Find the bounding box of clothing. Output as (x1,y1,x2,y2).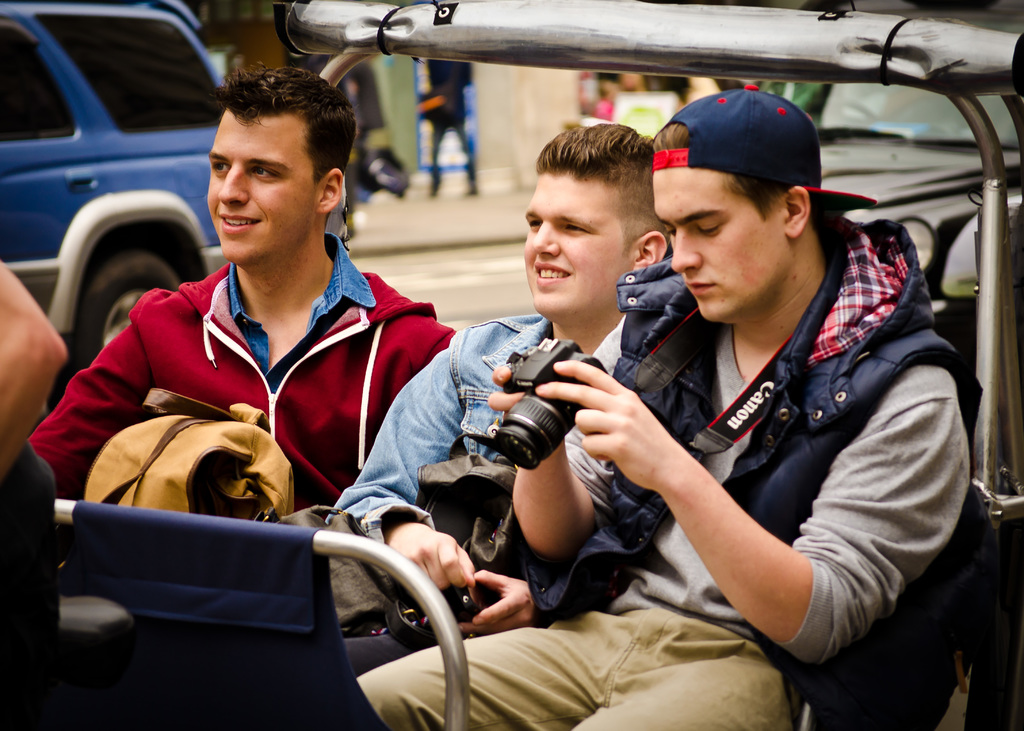
(327,304,613,671).
